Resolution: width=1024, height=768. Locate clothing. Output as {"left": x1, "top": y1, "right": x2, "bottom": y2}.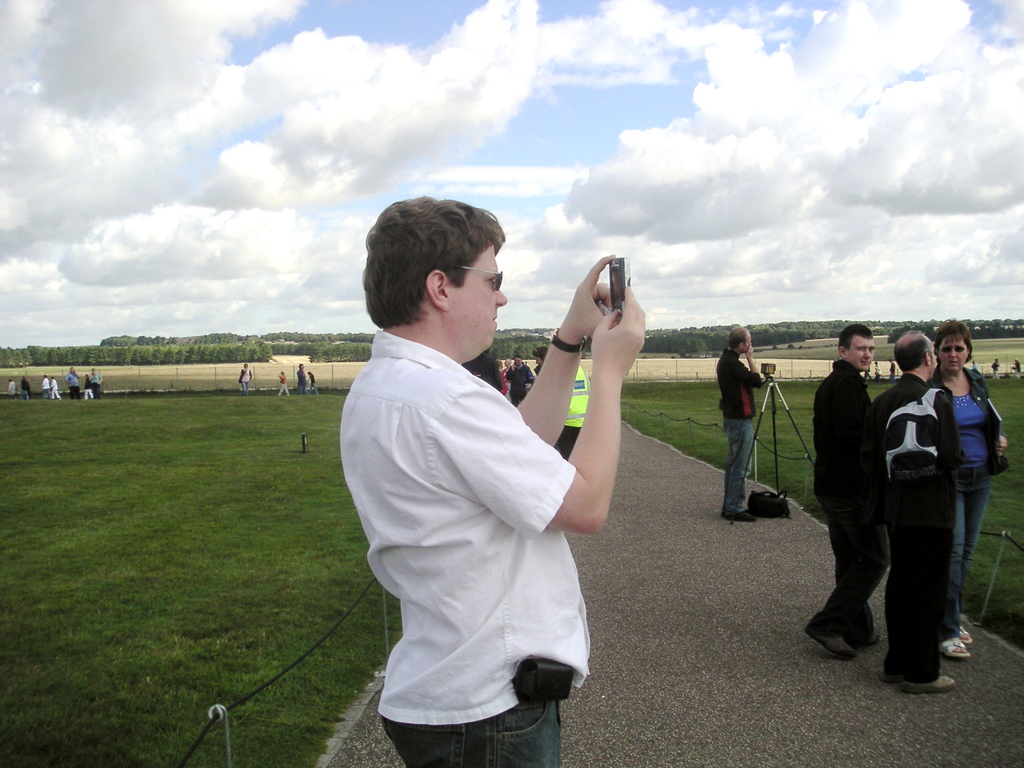
{"left": 90, "top": 373, "right": 103, "bottom": 397}.
